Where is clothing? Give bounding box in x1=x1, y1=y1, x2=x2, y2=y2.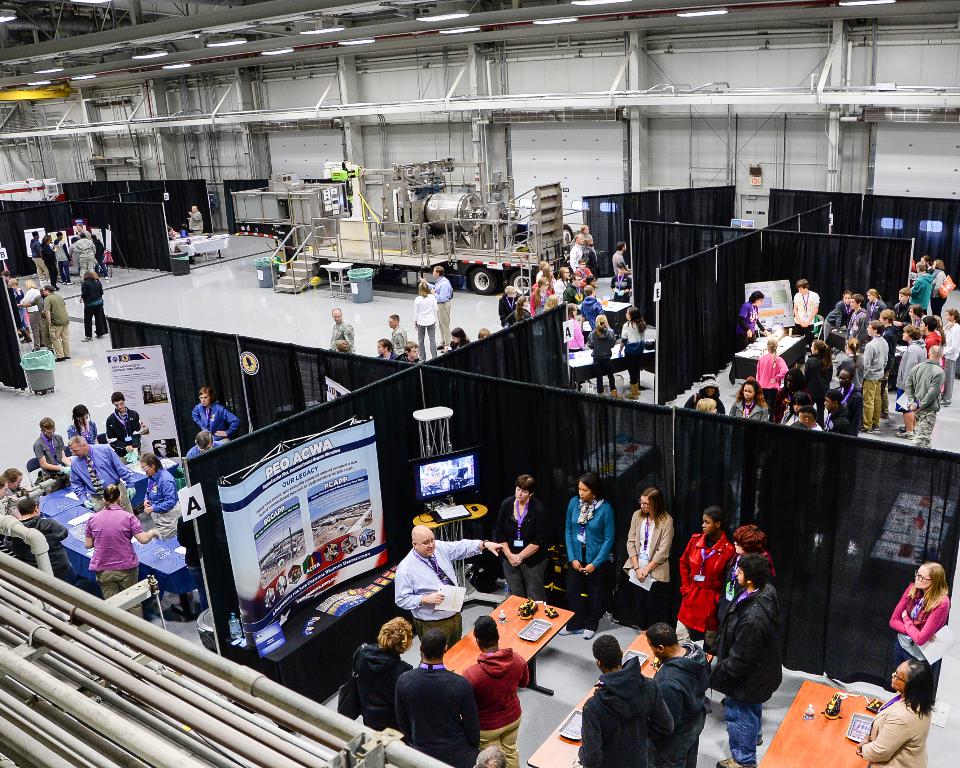
x1=583, y1=317, x2=620, y2=383.
